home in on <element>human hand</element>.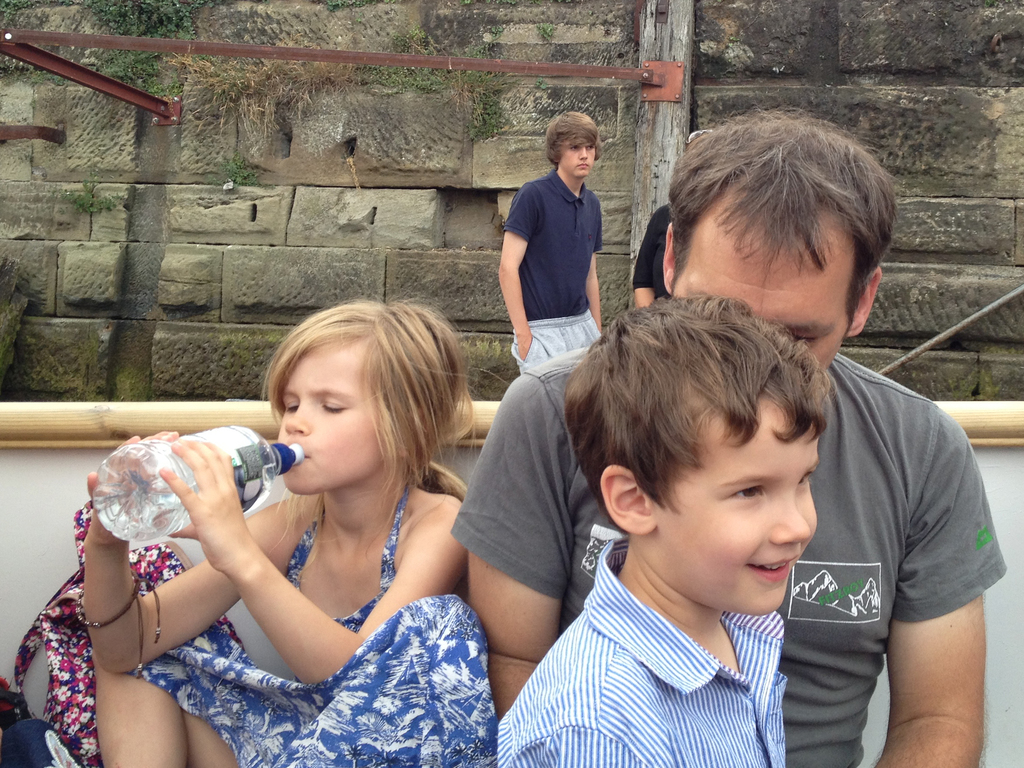
Homed in at x1=83, y1=429, x2=180, y2=552.
